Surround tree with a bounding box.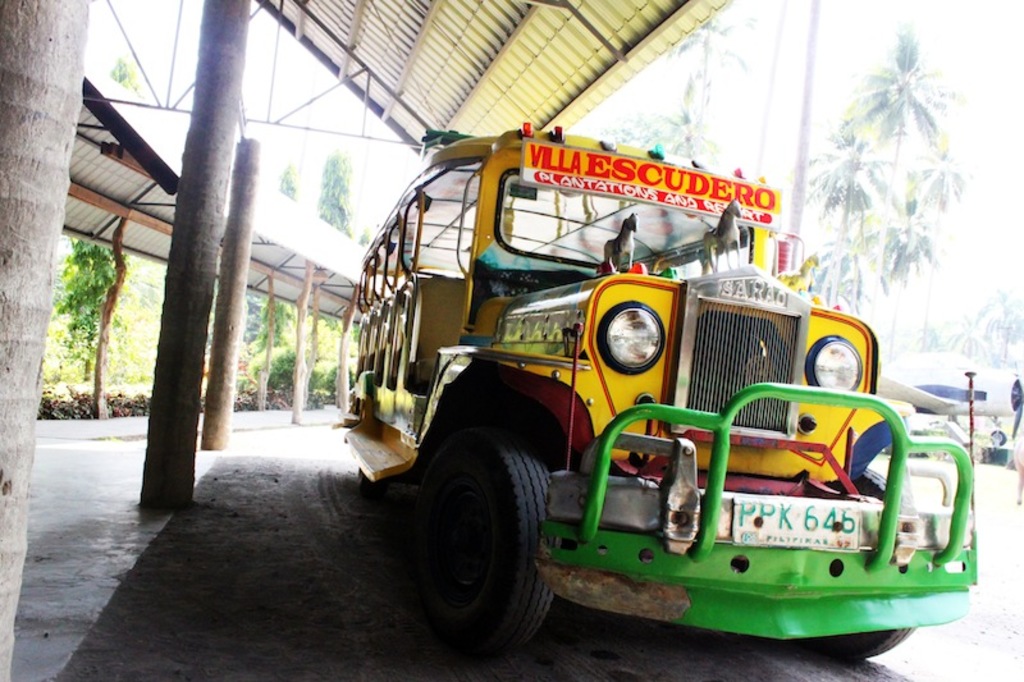
(660, 0, 753, 163).
